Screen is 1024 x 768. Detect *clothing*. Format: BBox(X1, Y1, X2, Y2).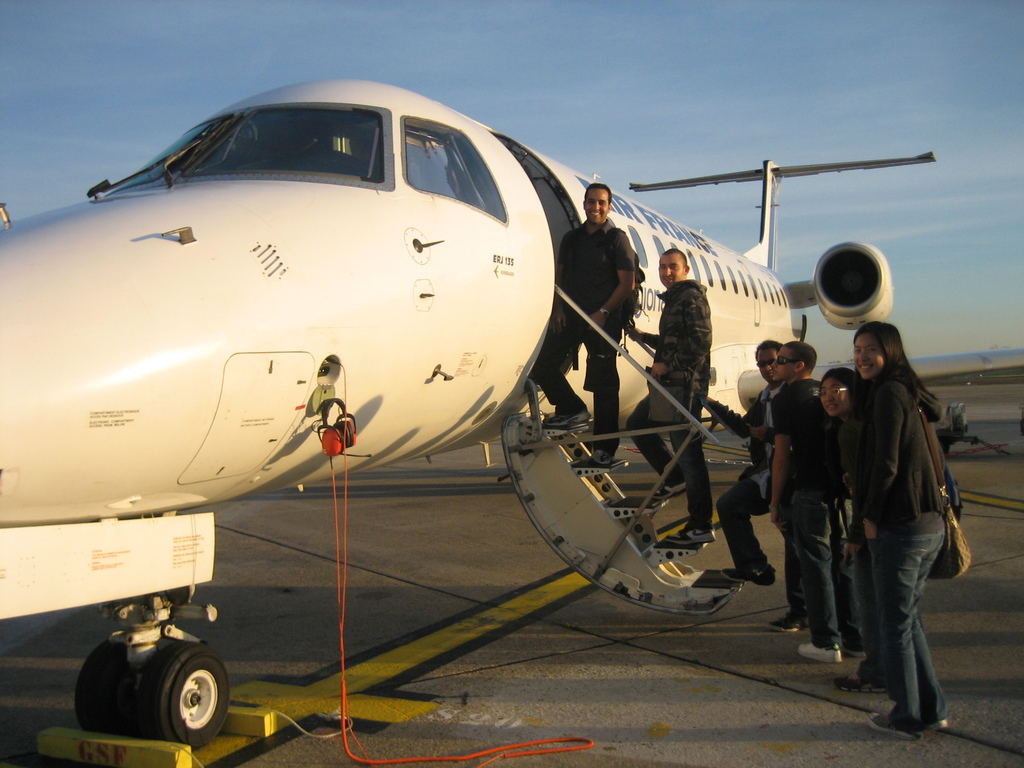
BBox(535, 227, 615, 447).
